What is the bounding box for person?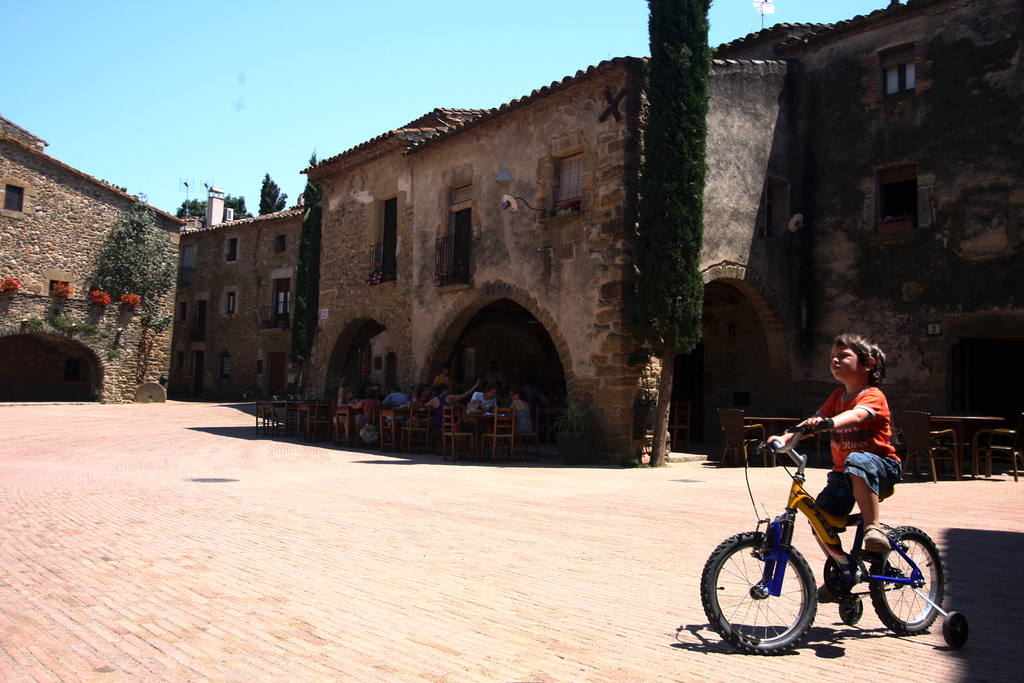
l=759, t=350, r=916, b=609.
